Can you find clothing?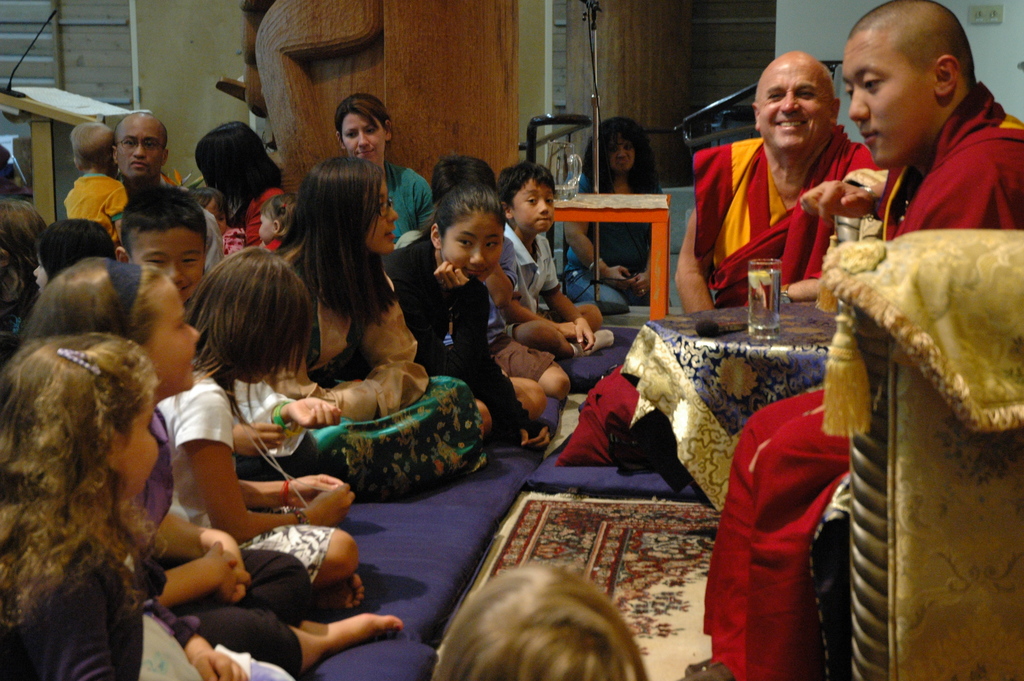
Yes, bounding box: [left=159, top=375, right=342, bottom=589].
